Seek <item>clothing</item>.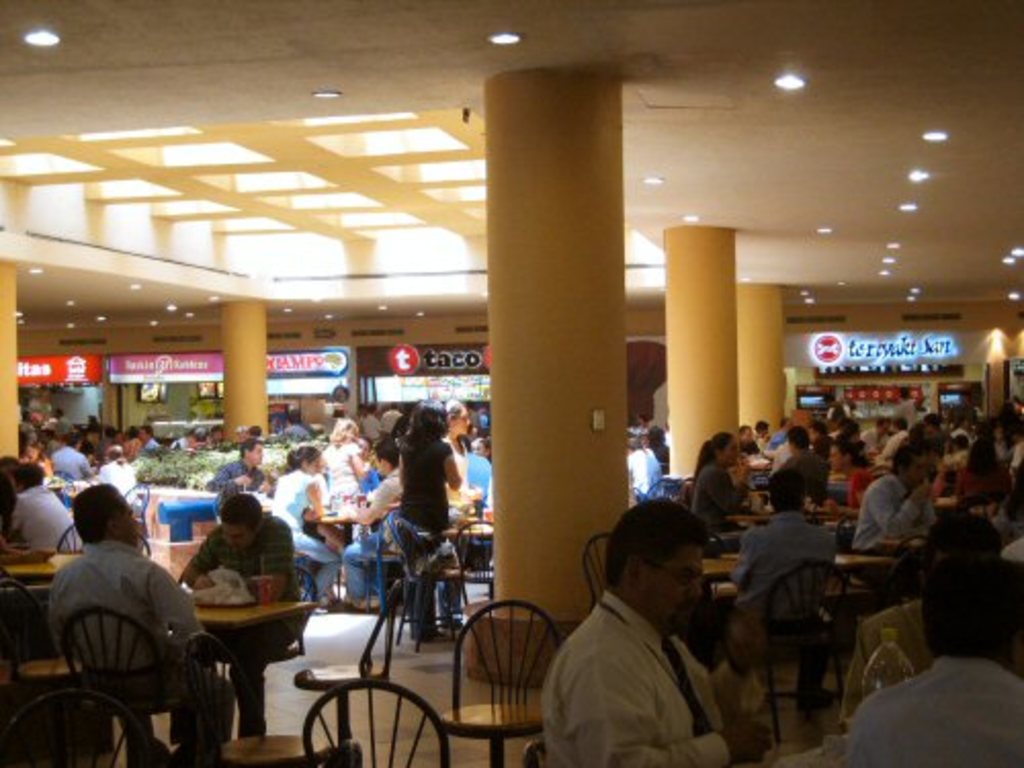
box=[57, 414, 72, 438].
